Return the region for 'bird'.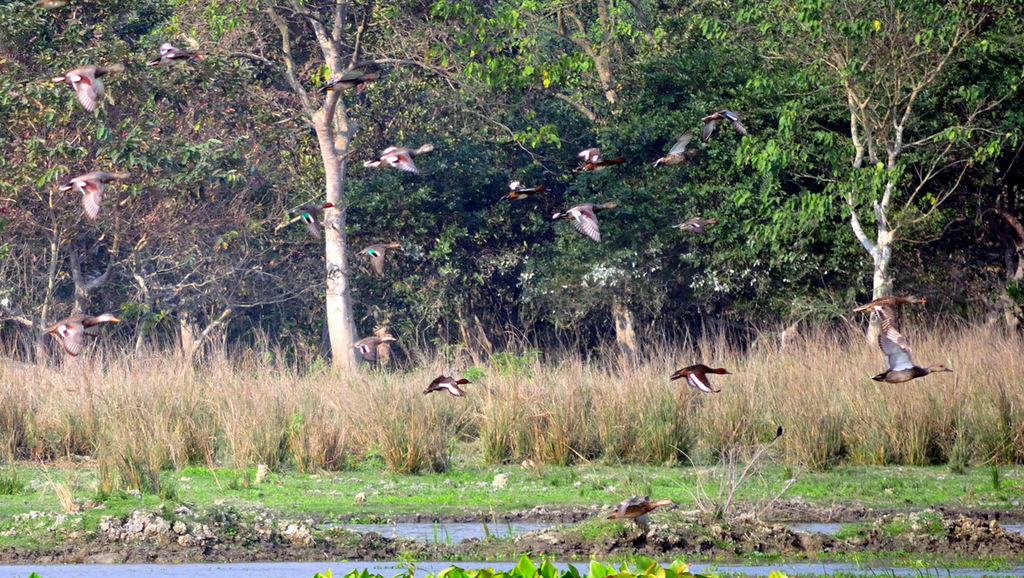
box=[38, 307, 122, 363].
